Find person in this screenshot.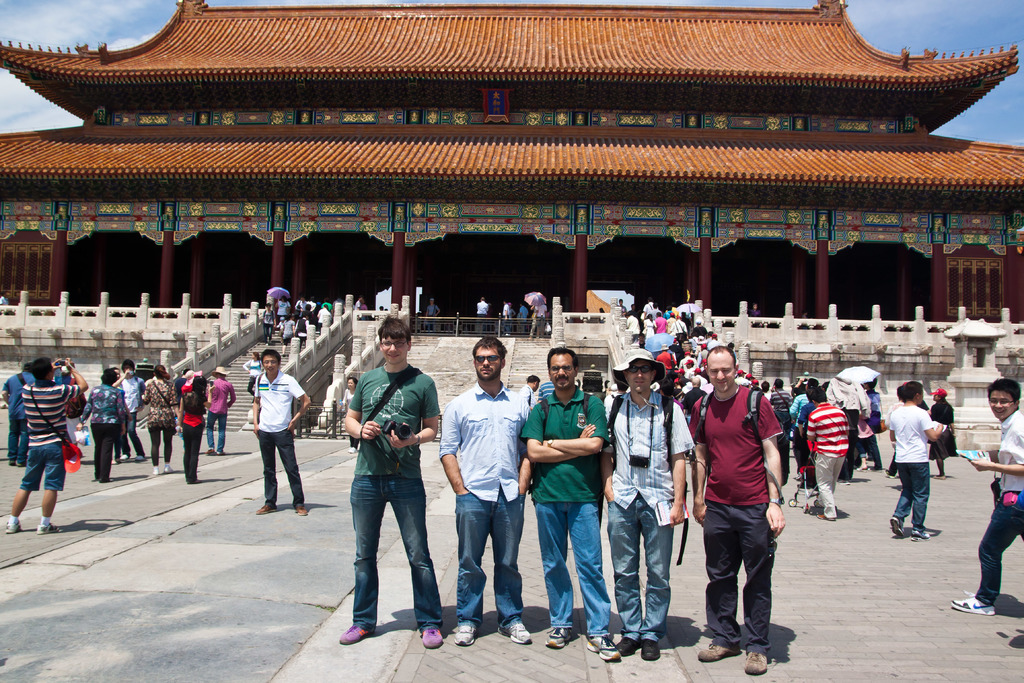
The bounding box for person is [258,295,339,343].
